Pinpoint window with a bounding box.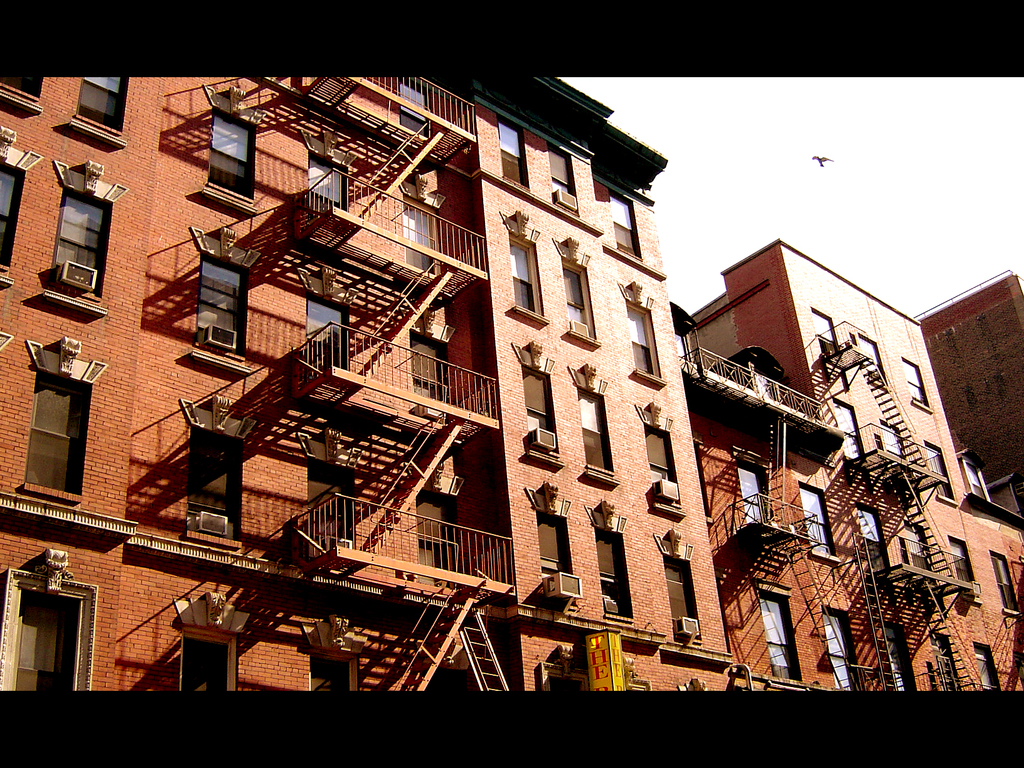
<box>821,604,861,688</box>.
